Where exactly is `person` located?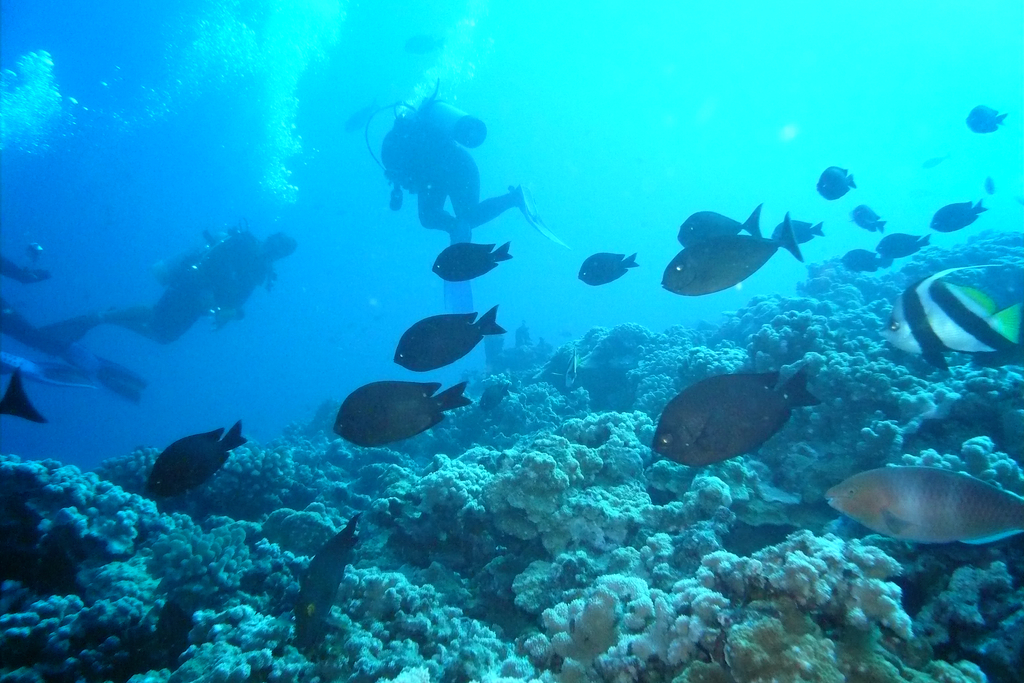
Its bounding box is (left=36, top=227, right=297, bottom=352).
